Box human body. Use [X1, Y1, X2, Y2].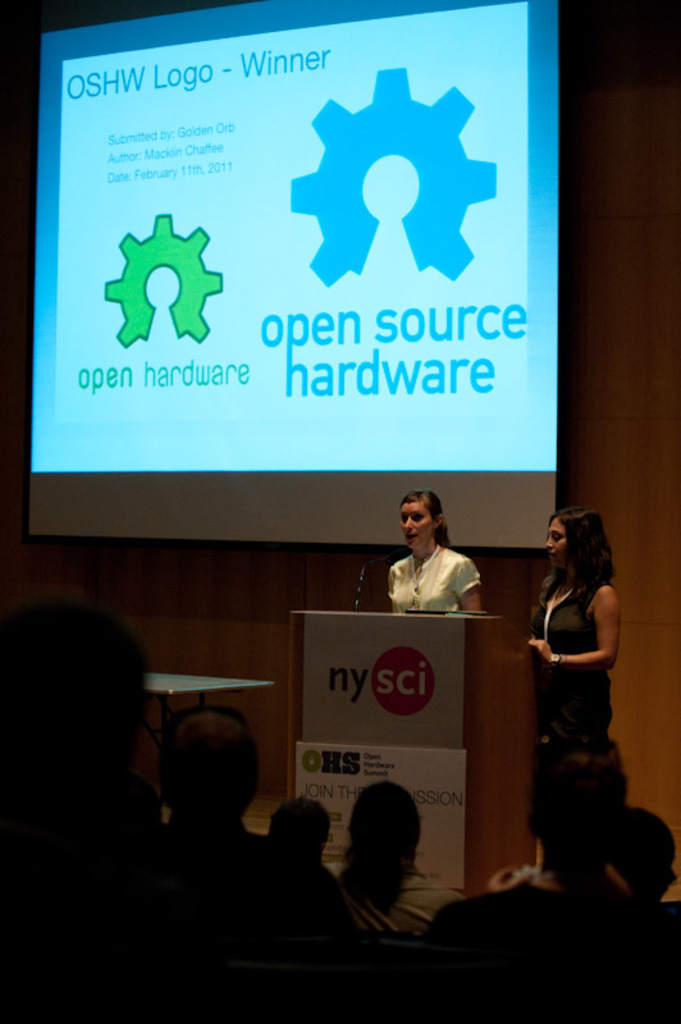
[390, 504, 493, 622].
